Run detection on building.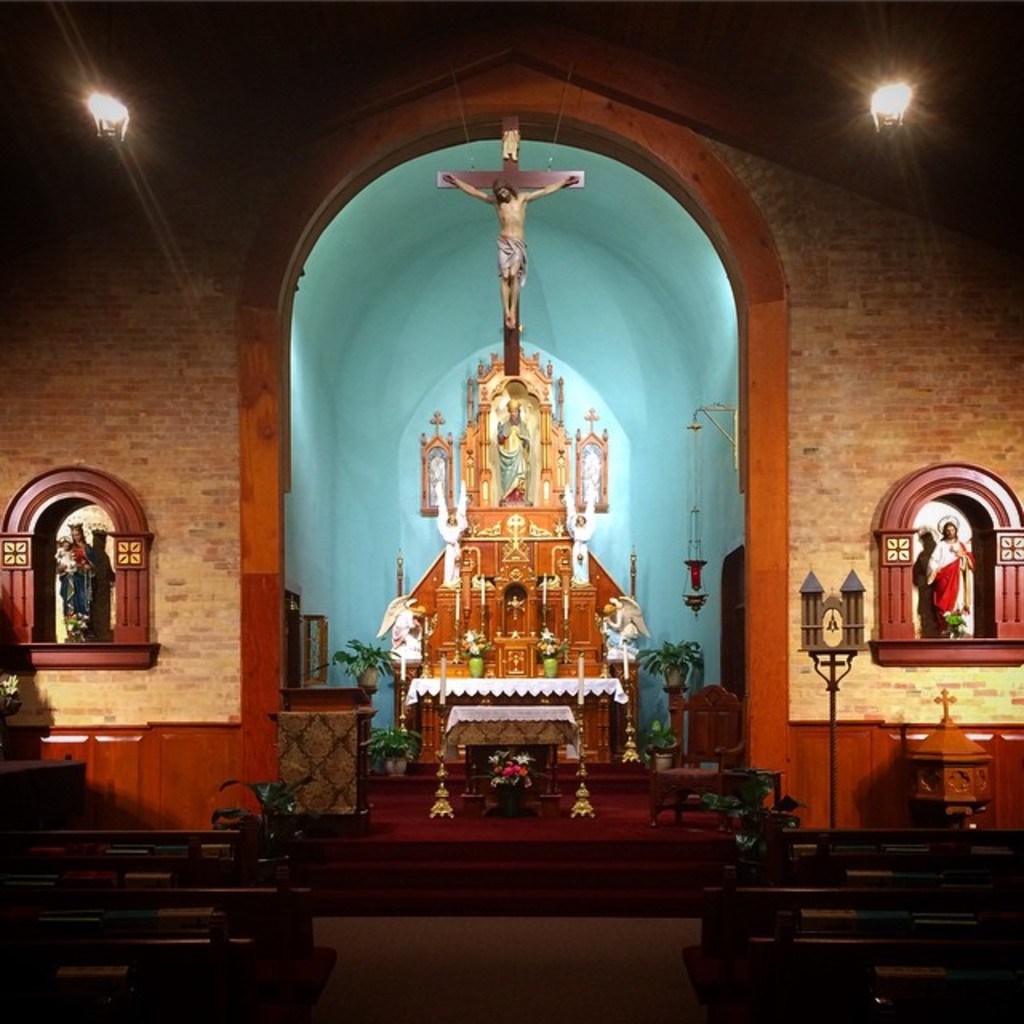
Result: region(0, 0, 1022, 1022).
